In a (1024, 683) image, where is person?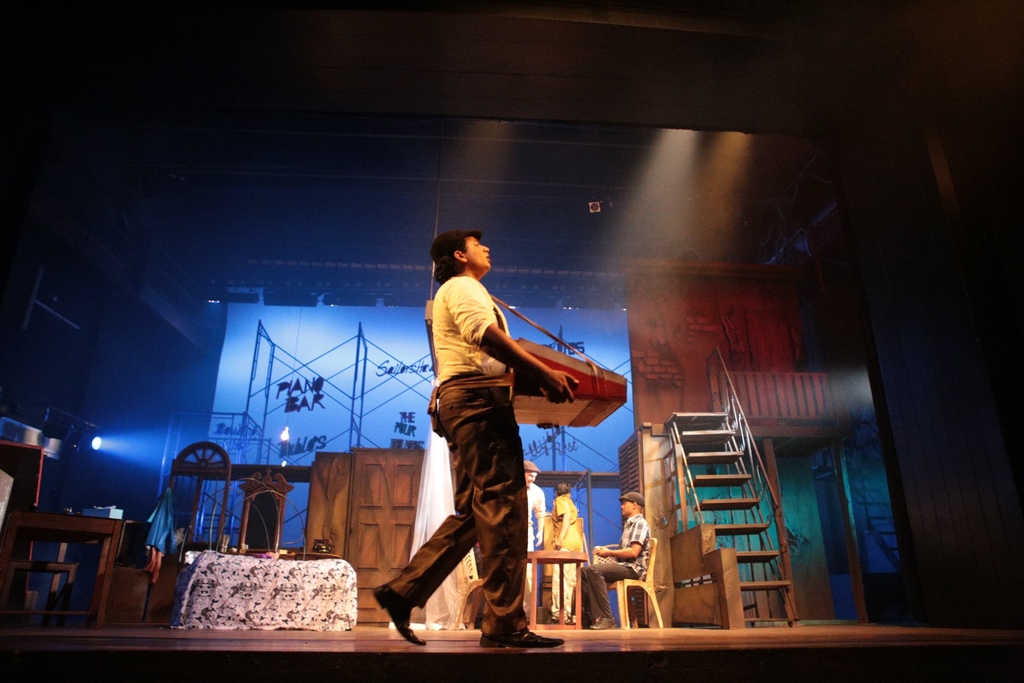
<bbox>579, 494, 657, 632</bbox>.
